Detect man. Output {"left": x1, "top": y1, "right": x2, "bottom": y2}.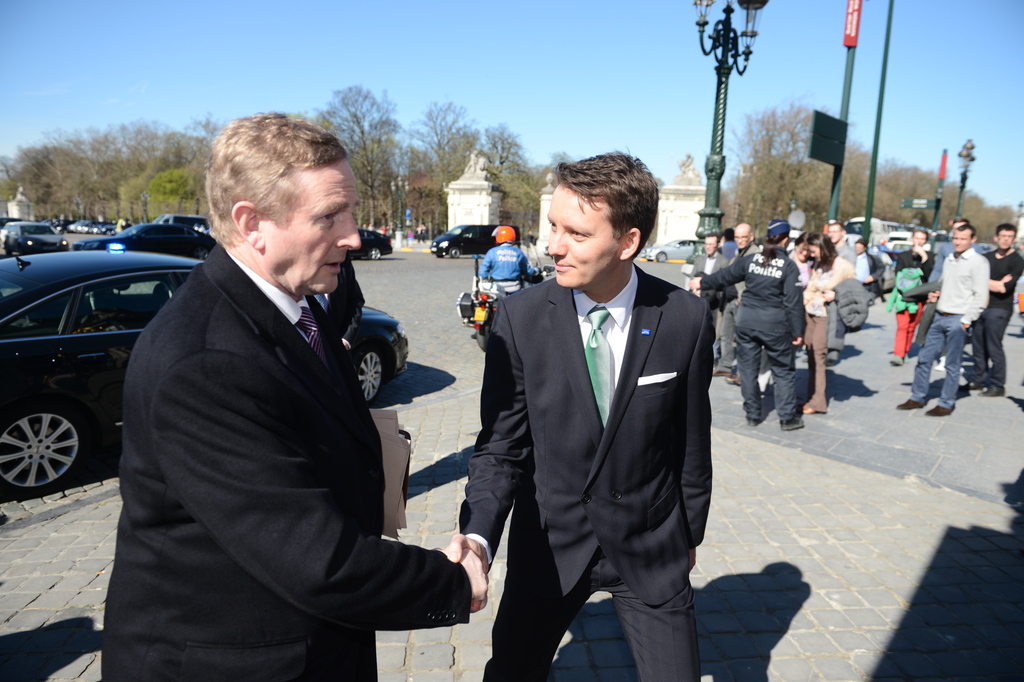
{"left": 478, "top": 226, "right": 543, "bottom": 296}.
